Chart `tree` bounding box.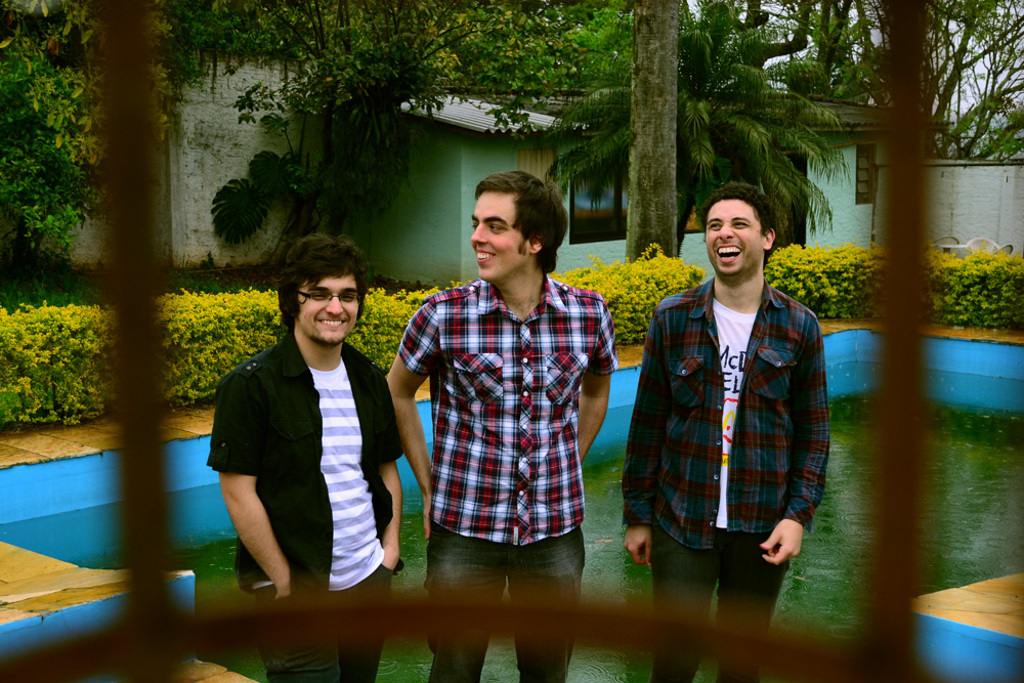
Charted: [204, 0, 458, 281].
